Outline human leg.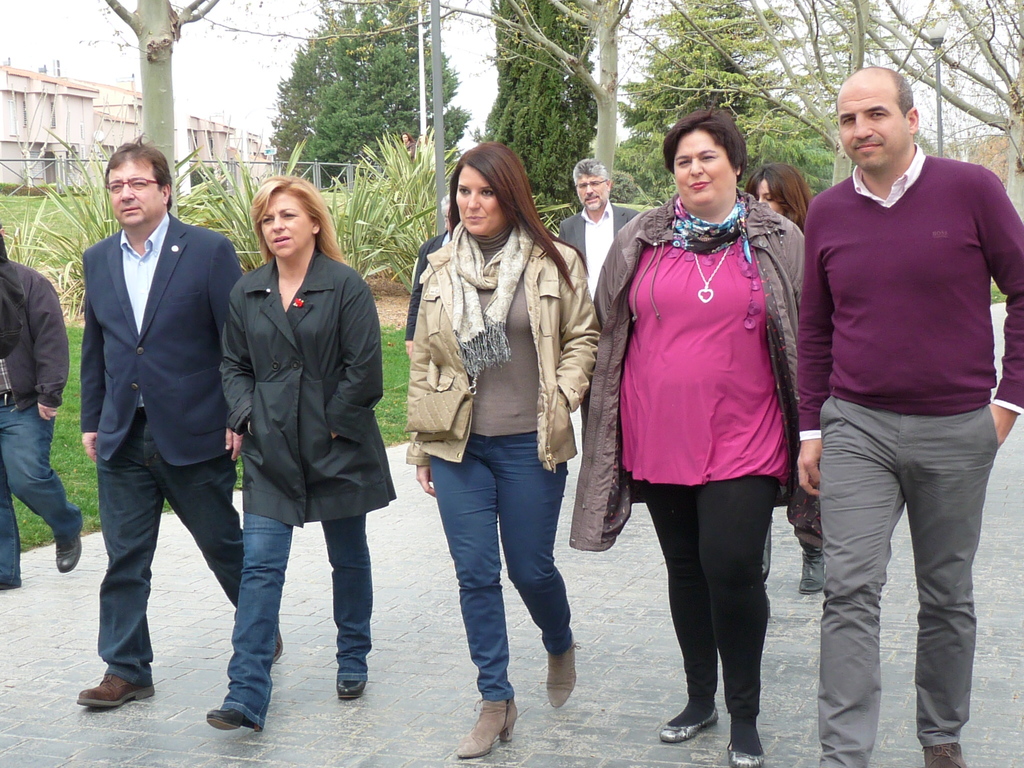
Outline: bbox=(150, 404, 282, 666).
